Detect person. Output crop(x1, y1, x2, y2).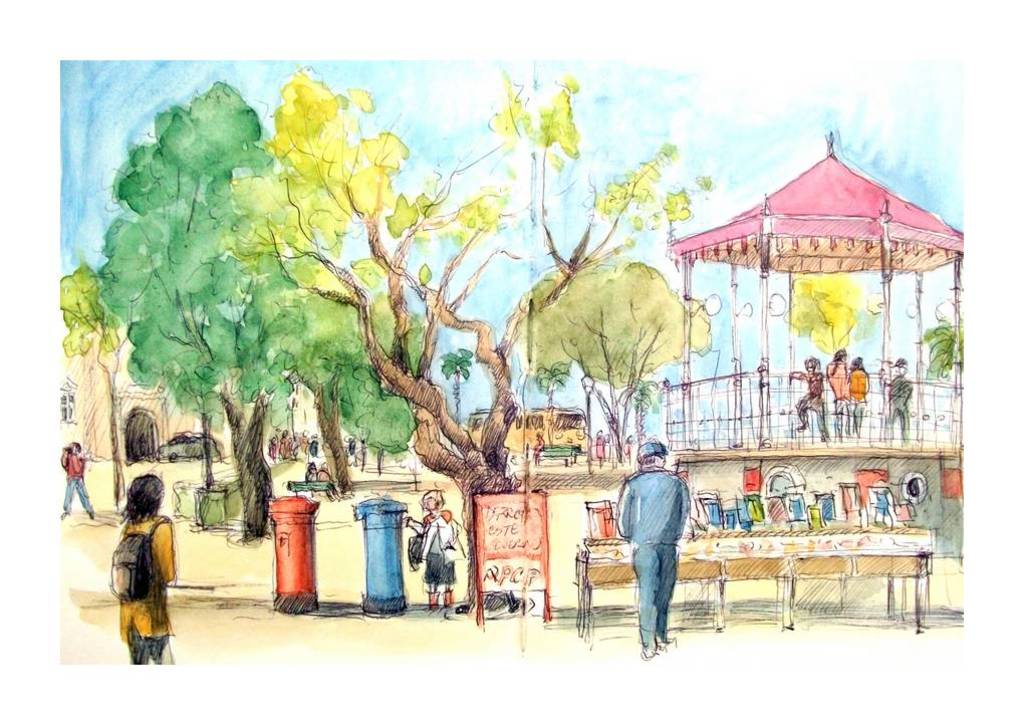
crop(62, 442, 93, 516).
